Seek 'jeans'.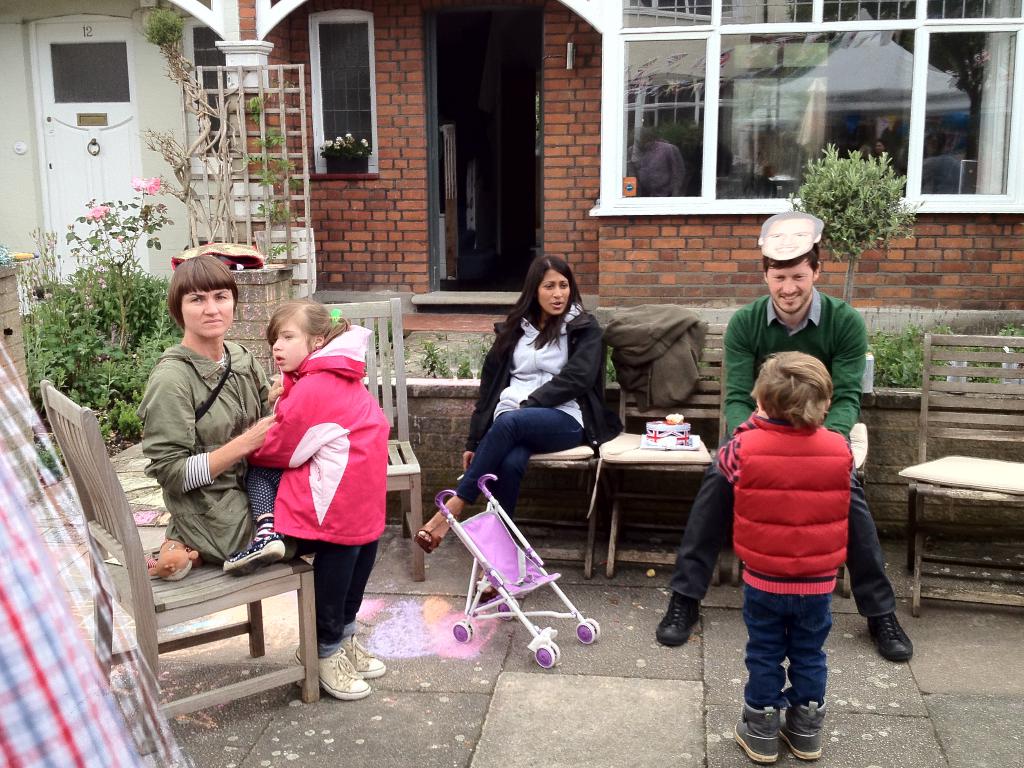
x1=667, y1=467, x2=895, y2=620.
